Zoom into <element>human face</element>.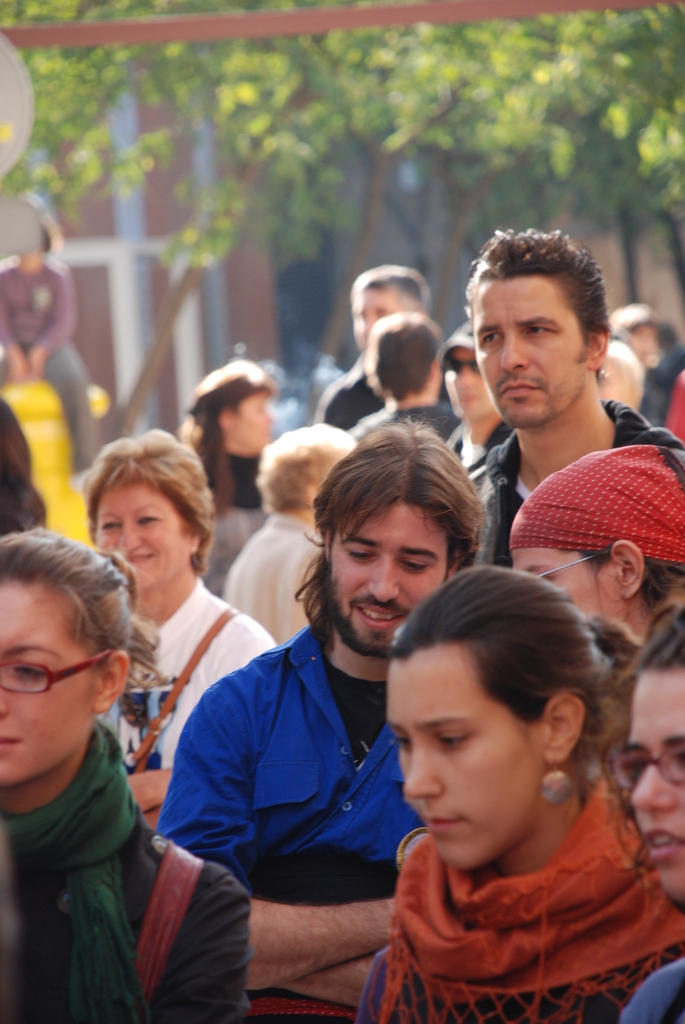
Zoom target: x1=384, y1=648, x2=539, y2=872.
